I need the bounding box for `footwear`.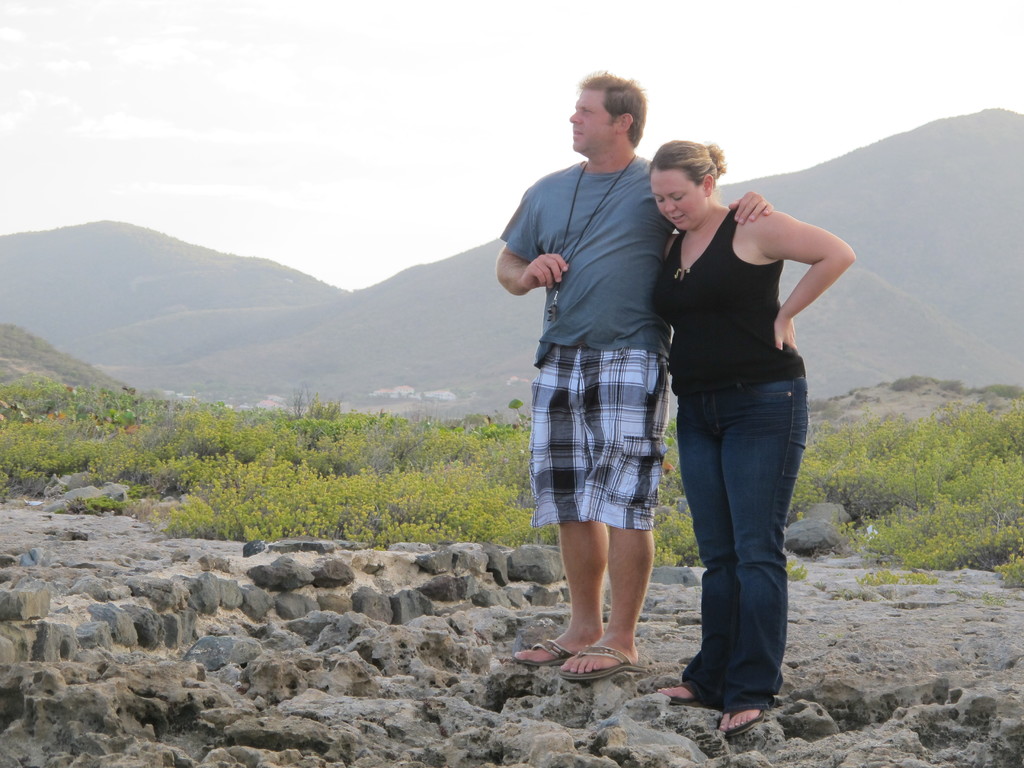
Here it is: [x1=653, y1=683, x2=708, y2=709].
